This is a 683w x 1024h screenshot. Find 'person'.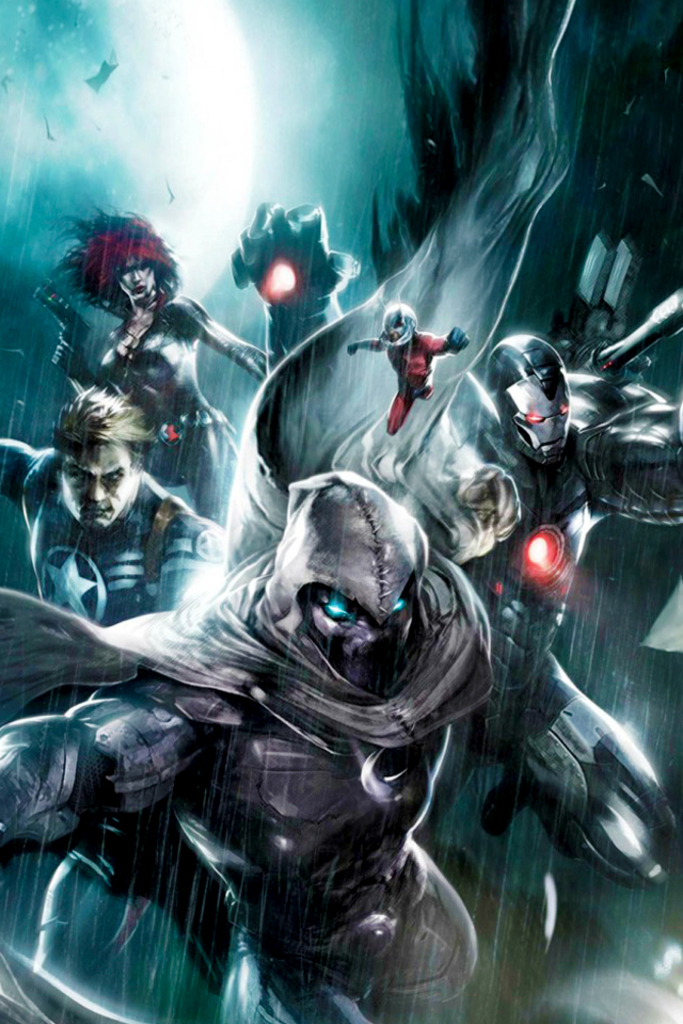
Bounding box: region(38, 195, 274, 553).
